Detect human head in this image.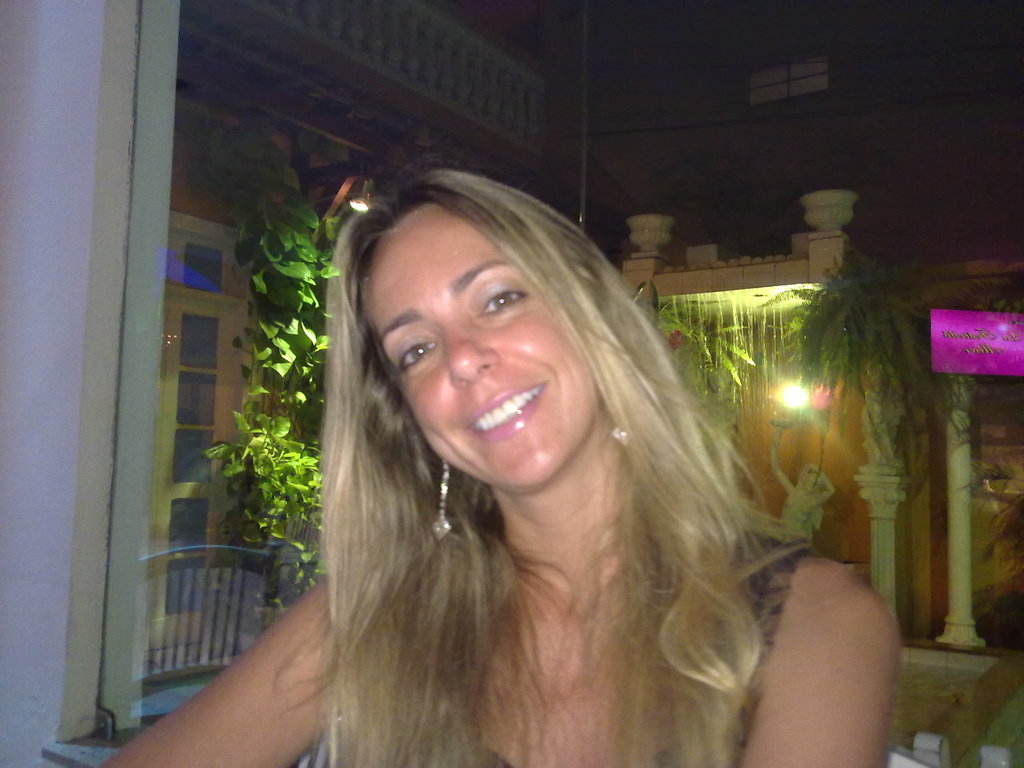
Detection: detection(318, 159, 639, 479).
